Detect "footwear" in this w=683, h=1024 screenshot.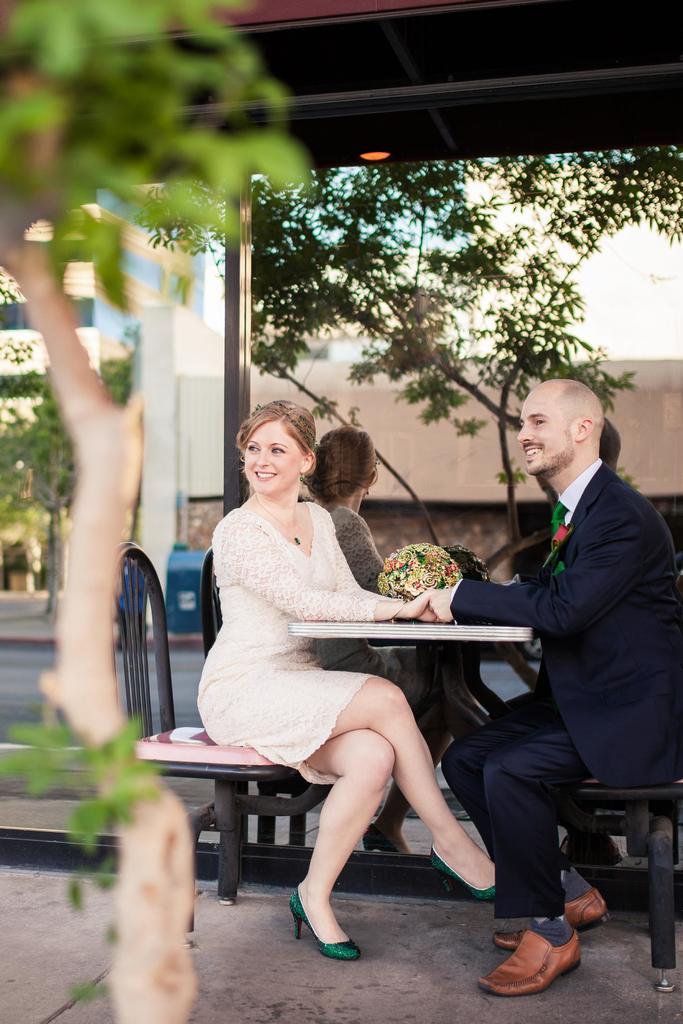
Detection: x1=291 y1=888 x2=361 y2=960.
